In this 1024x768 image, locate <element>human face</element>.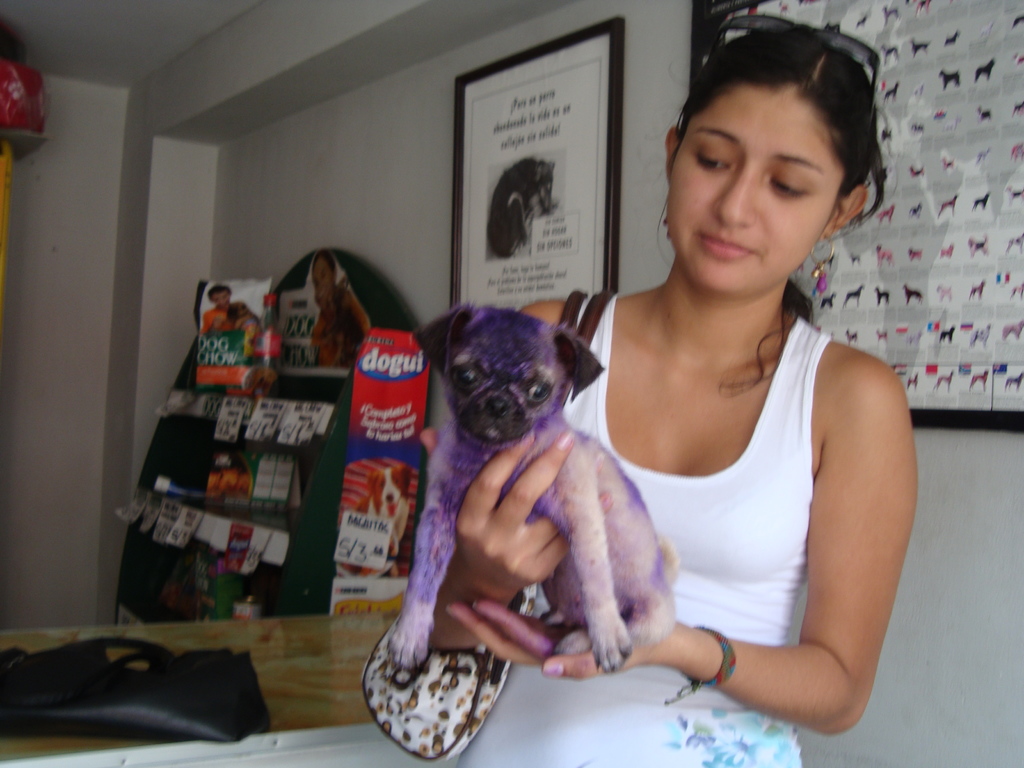
Bounding box: 671 83 842 284.
